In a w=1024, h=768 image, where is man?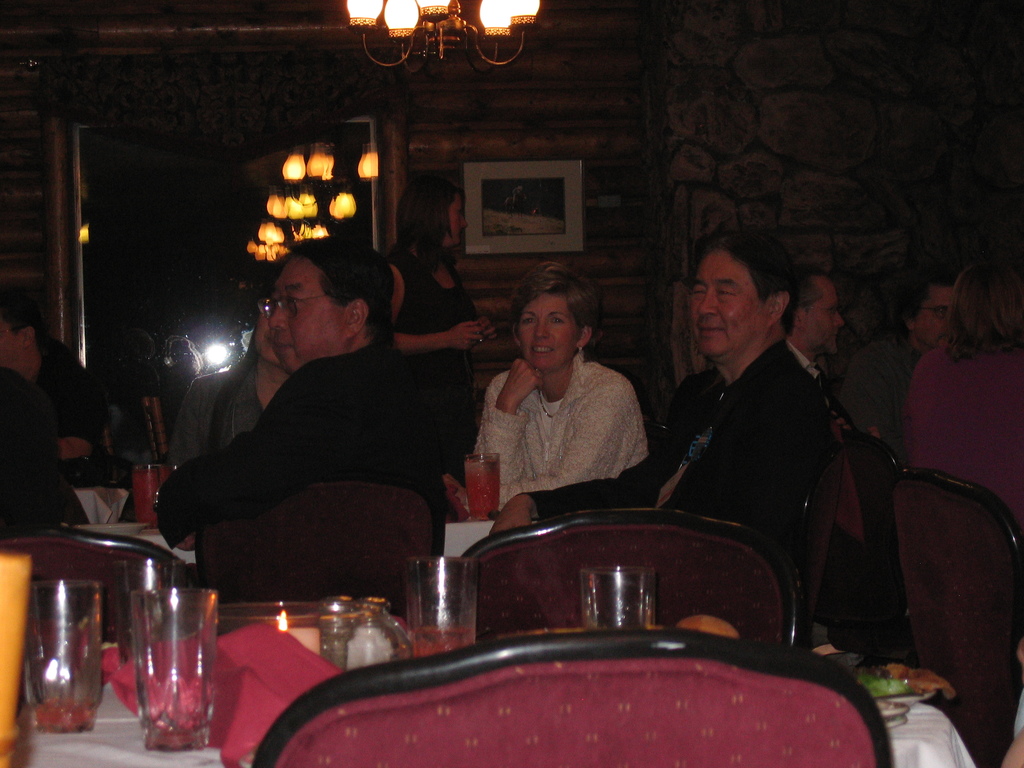
bbox(0, 299, 109, 484).
